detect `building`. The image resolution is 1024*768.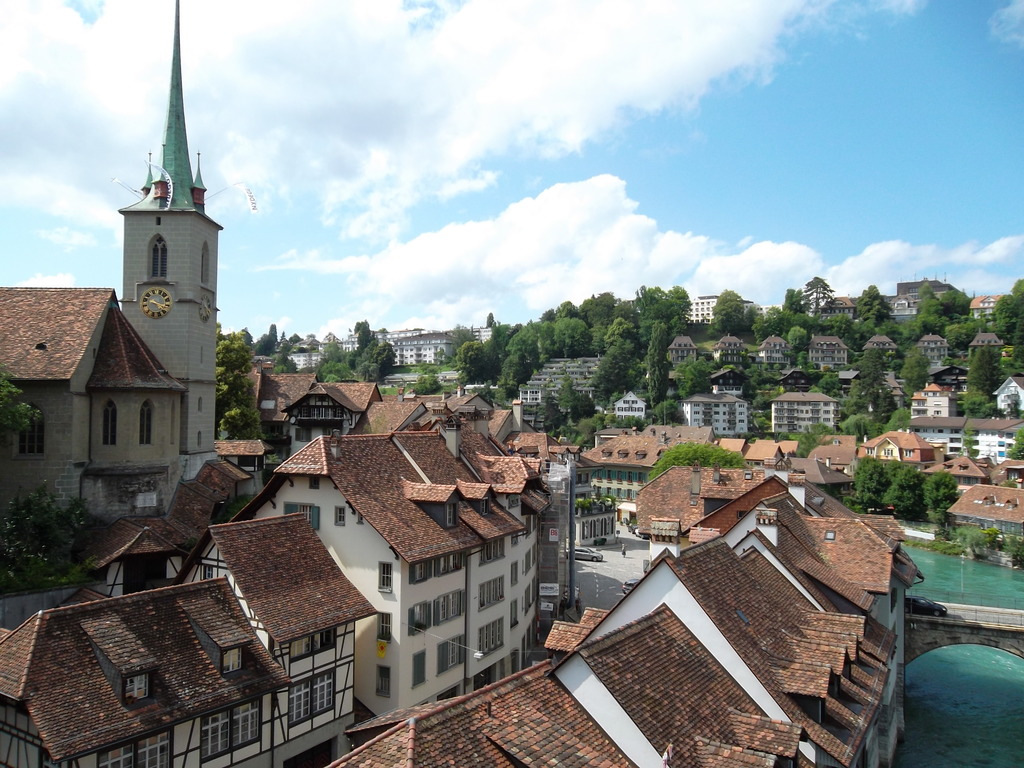
x1=767 y1=390 x2=836 y2=435.
